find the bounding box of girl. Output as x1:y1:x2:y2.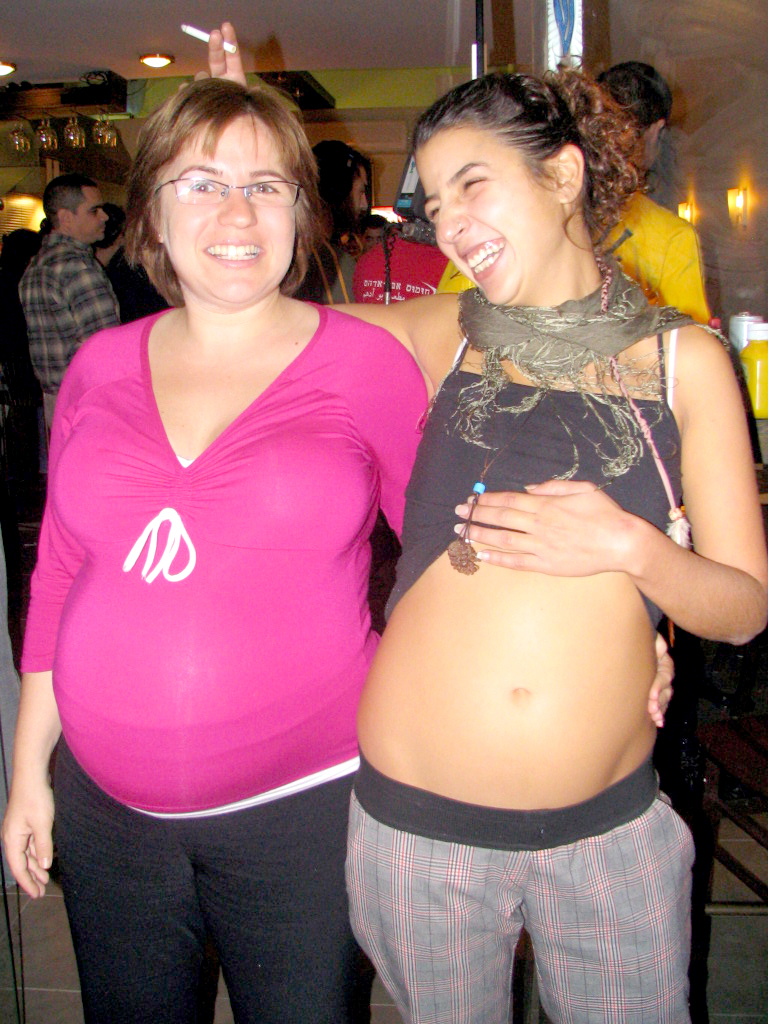
15:77:461:984.
